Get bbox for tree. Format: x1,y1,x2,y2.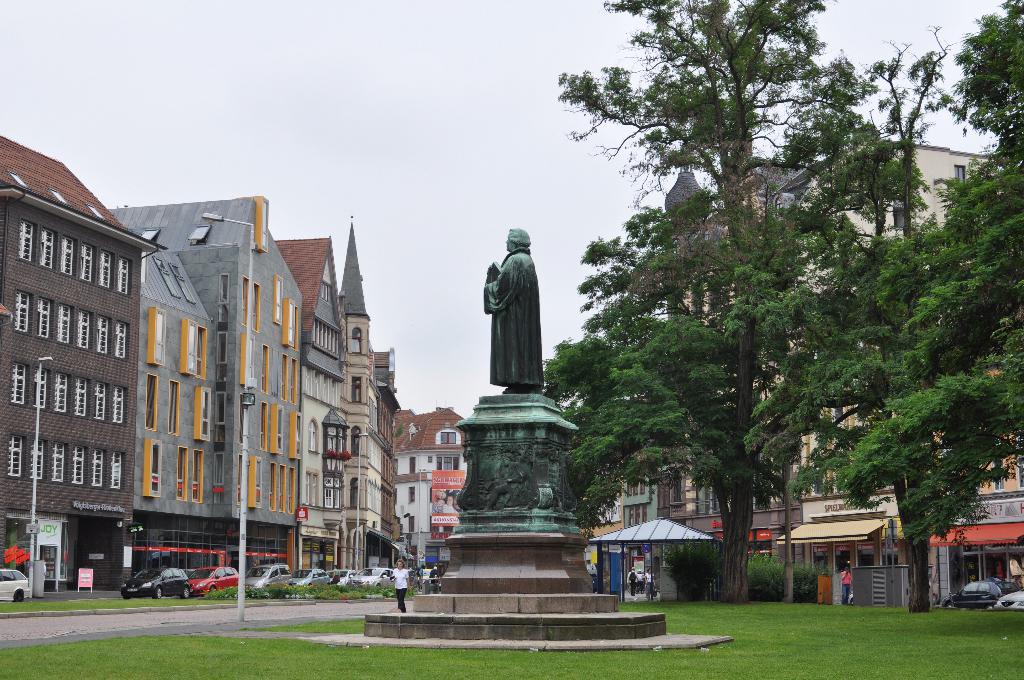
789,0,1023,564.
